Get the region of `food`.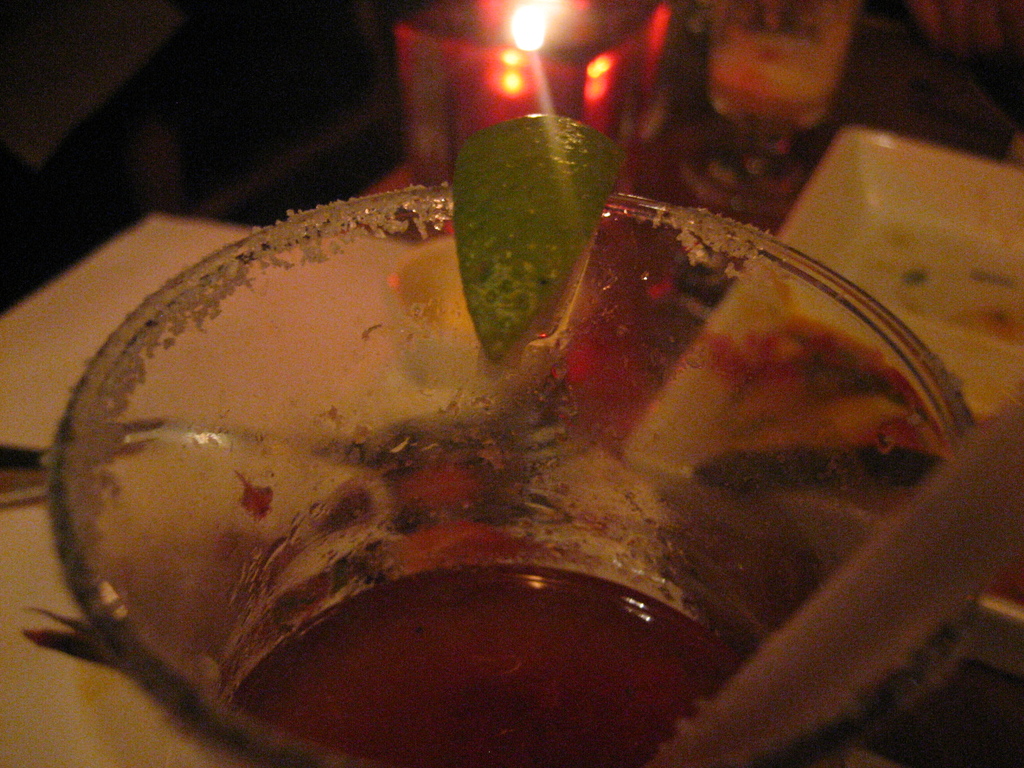
bbox=[492, 116, 627, 360].
